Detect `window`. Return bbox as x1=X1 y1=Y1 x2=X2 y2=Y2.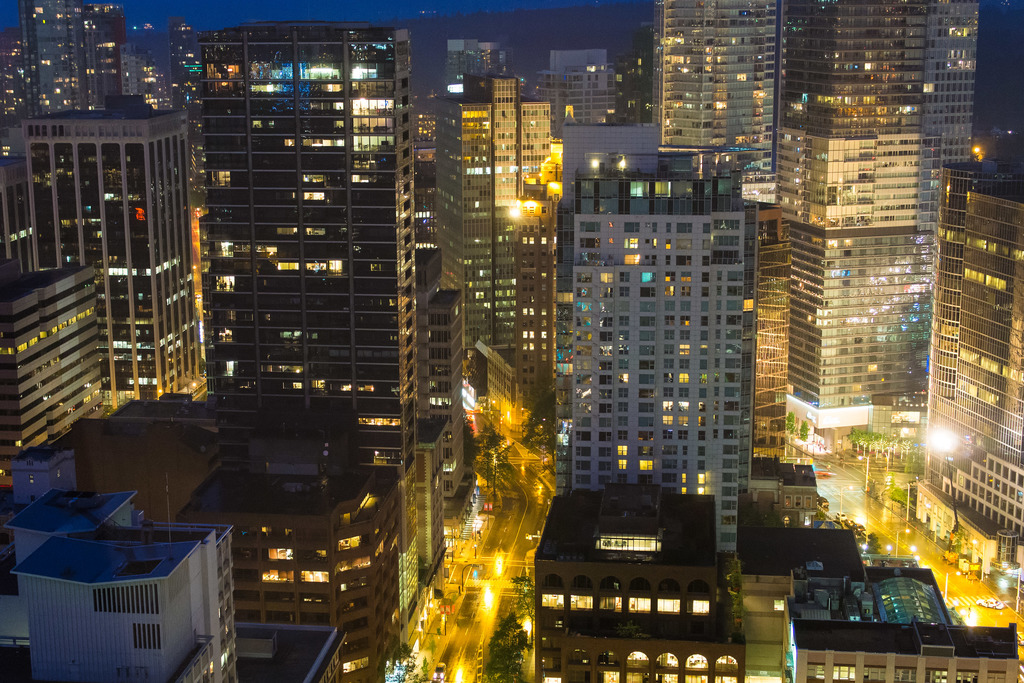
x1=894 y1=664 x2=915 y2=682.
